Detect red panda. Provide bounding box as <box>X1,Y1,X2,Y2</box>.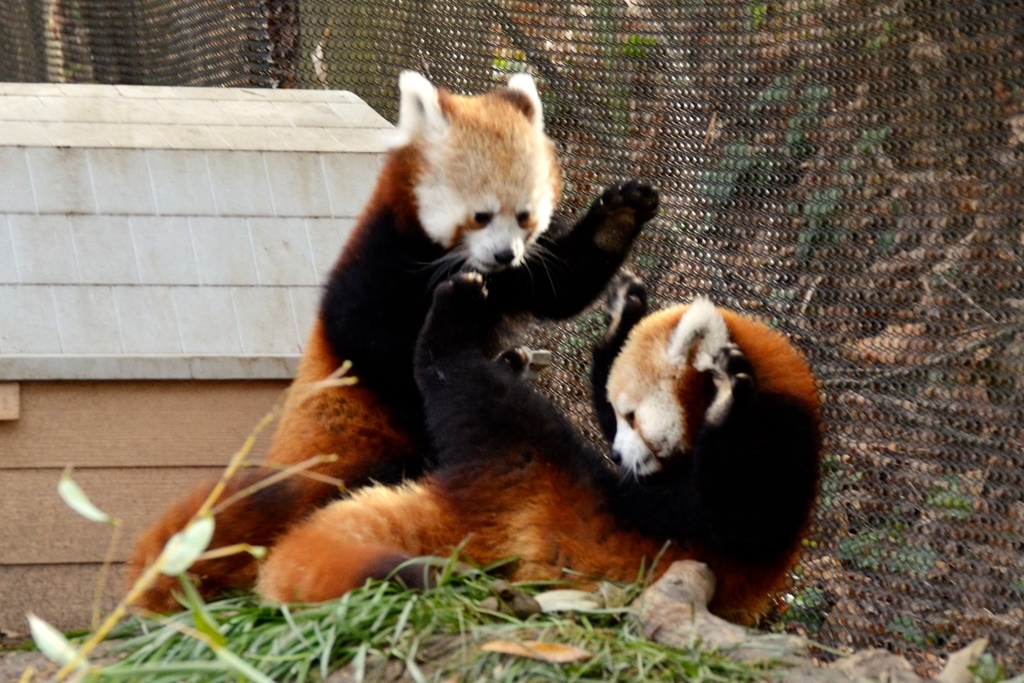
<box>117,72,664,614</box>.
